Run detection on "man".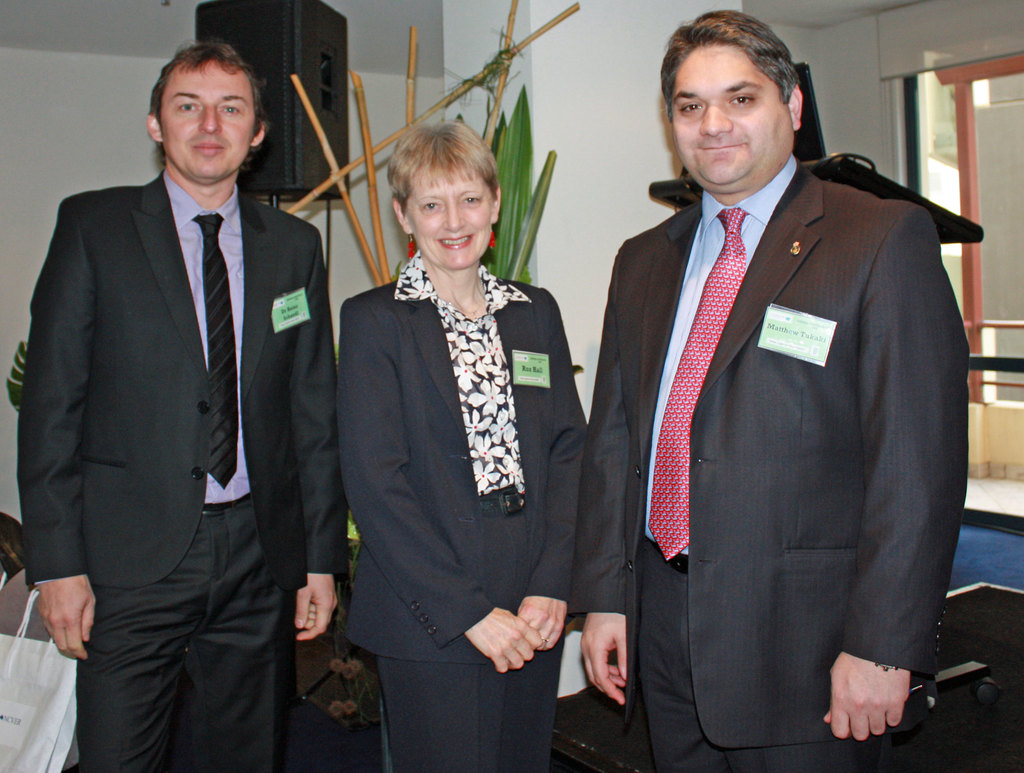
Result: BBox(17, 8, 337, 751).
